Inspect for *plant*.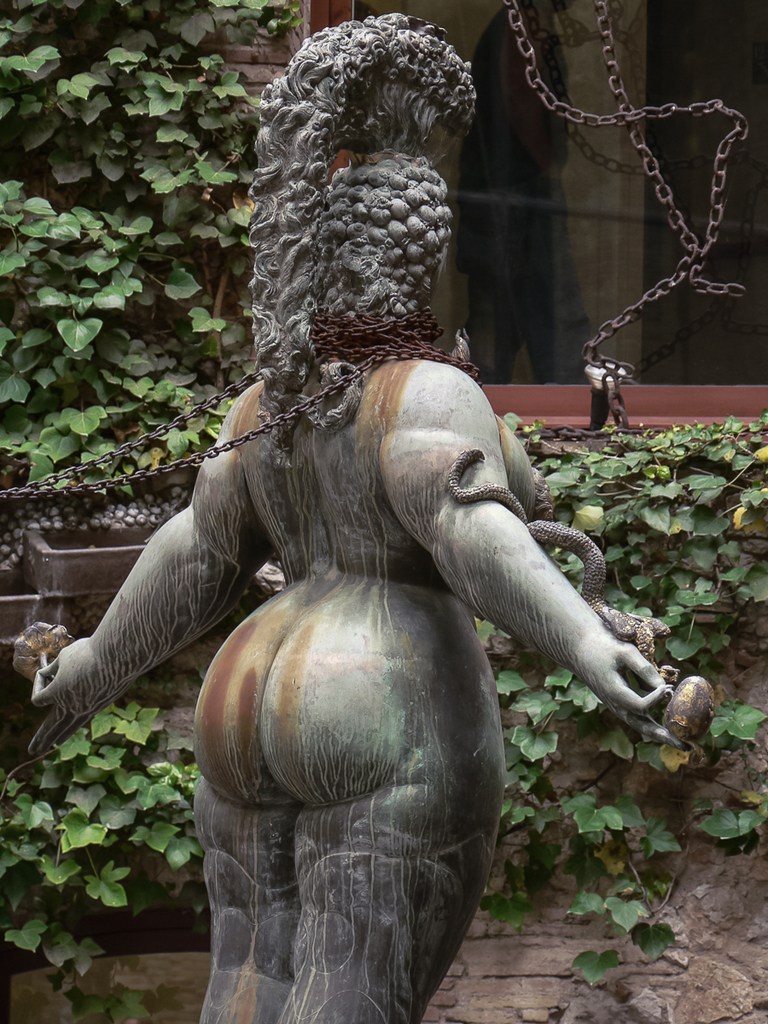
Inspection: x1=453 y1=416 x2=767 y2=997.
